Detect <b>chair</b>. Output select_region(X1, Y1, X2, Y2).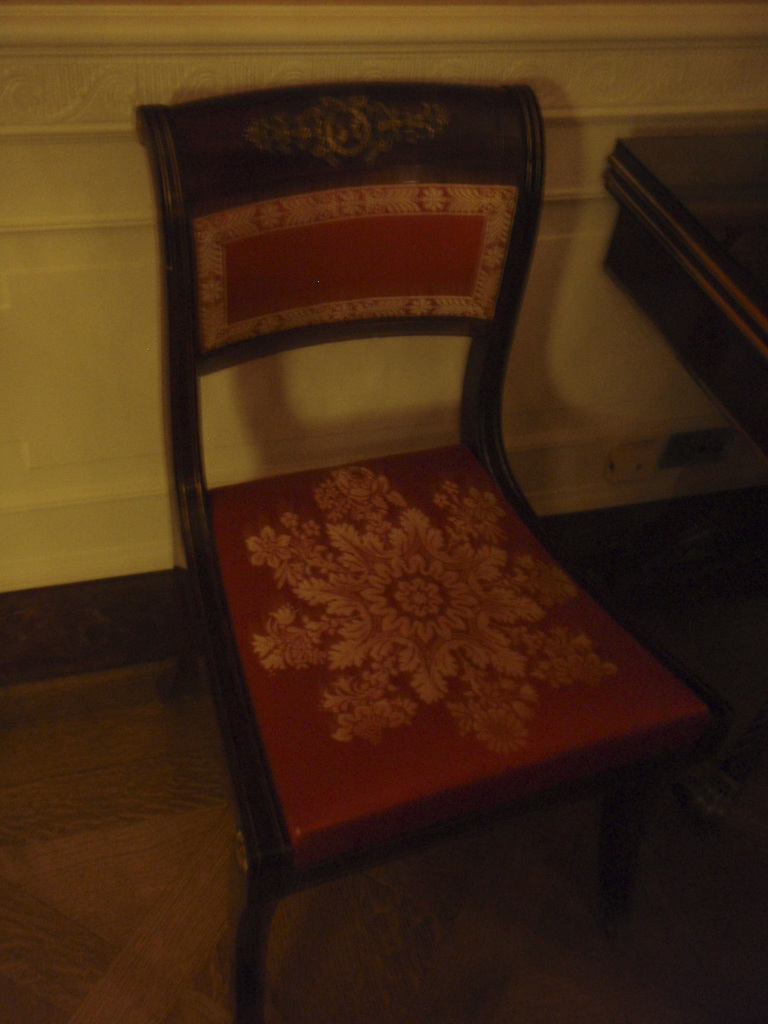
select_region(127, 0, 689, 899).
